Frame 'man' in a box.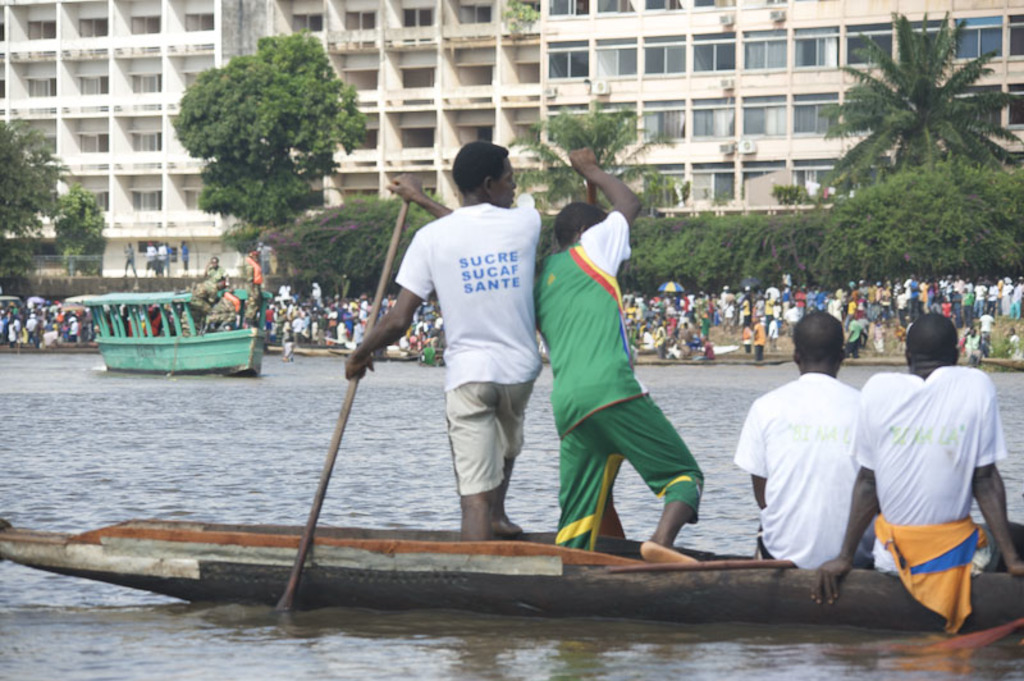
select_region(765, 316, 780, 346).
